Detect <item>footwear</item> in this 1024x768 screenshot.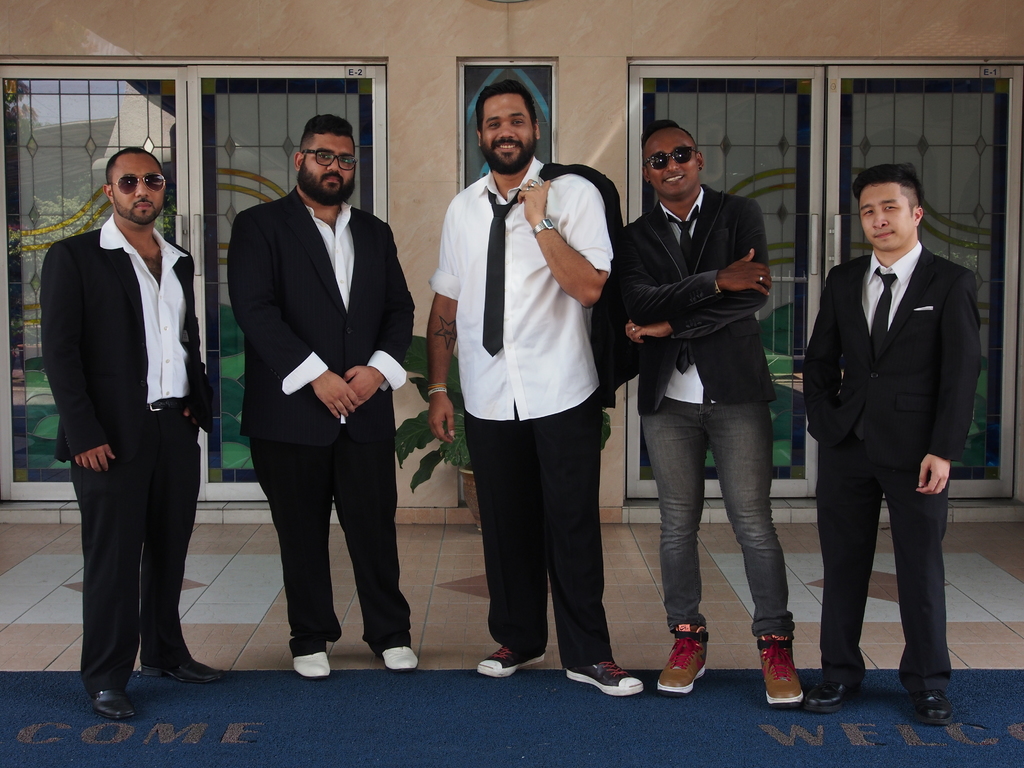
Detection: pyautogui.locateOnScreen(808, 678, 861, 715).
